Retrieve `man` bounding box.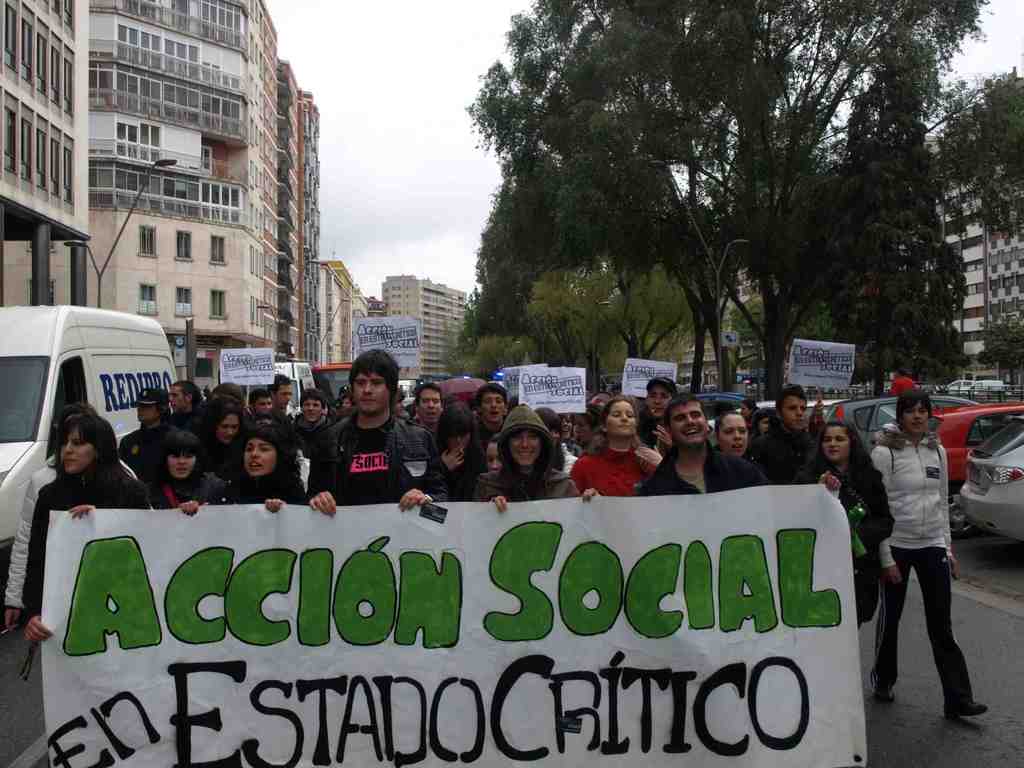
Bounding box: Rect(746, 384, 819, 481).
